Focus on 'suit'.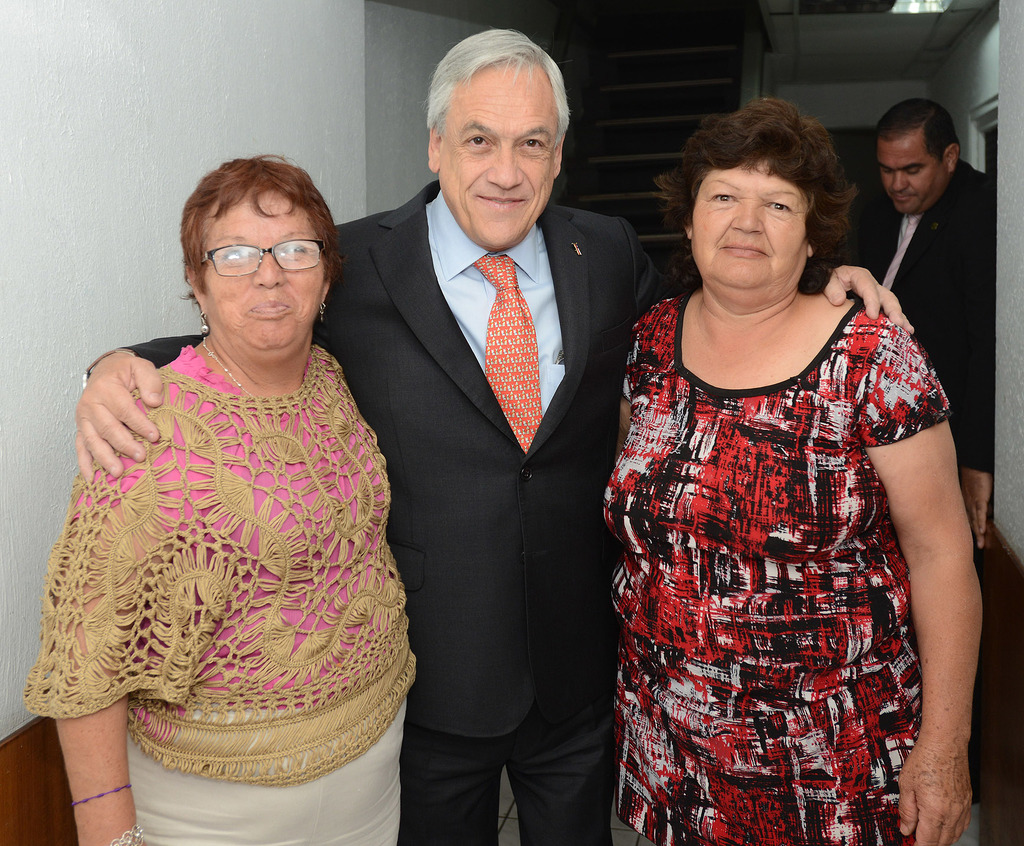
Focused at (269,78,591,816).
